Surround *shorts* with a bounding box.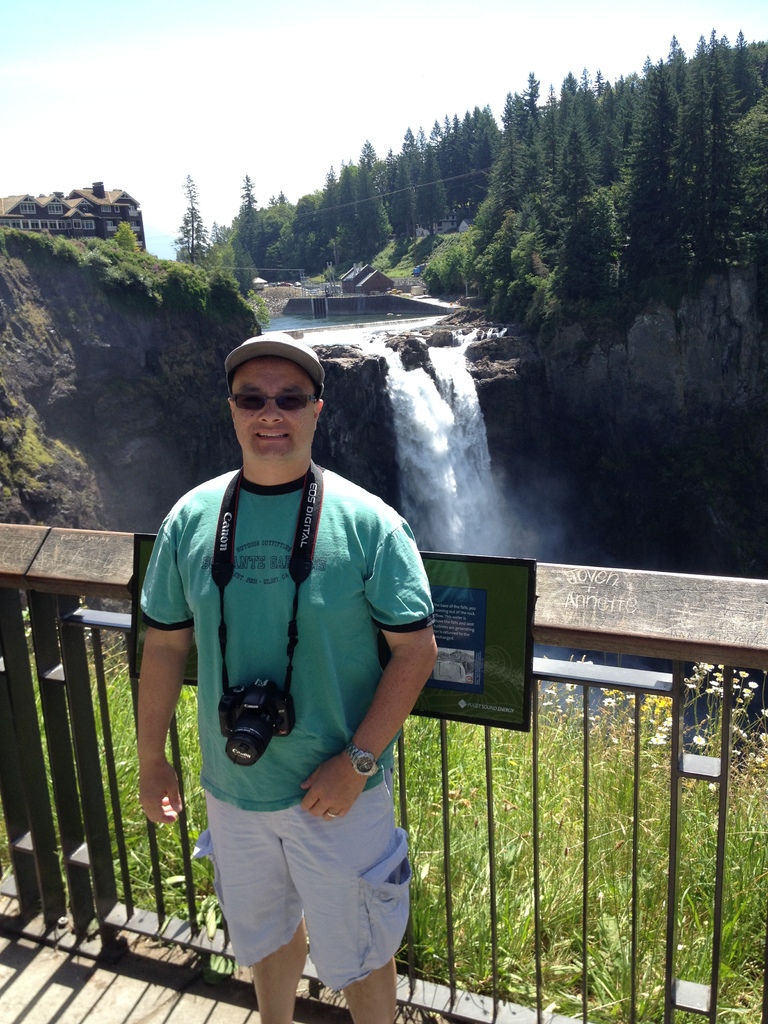
bbox(206, 798, 408, 963).
